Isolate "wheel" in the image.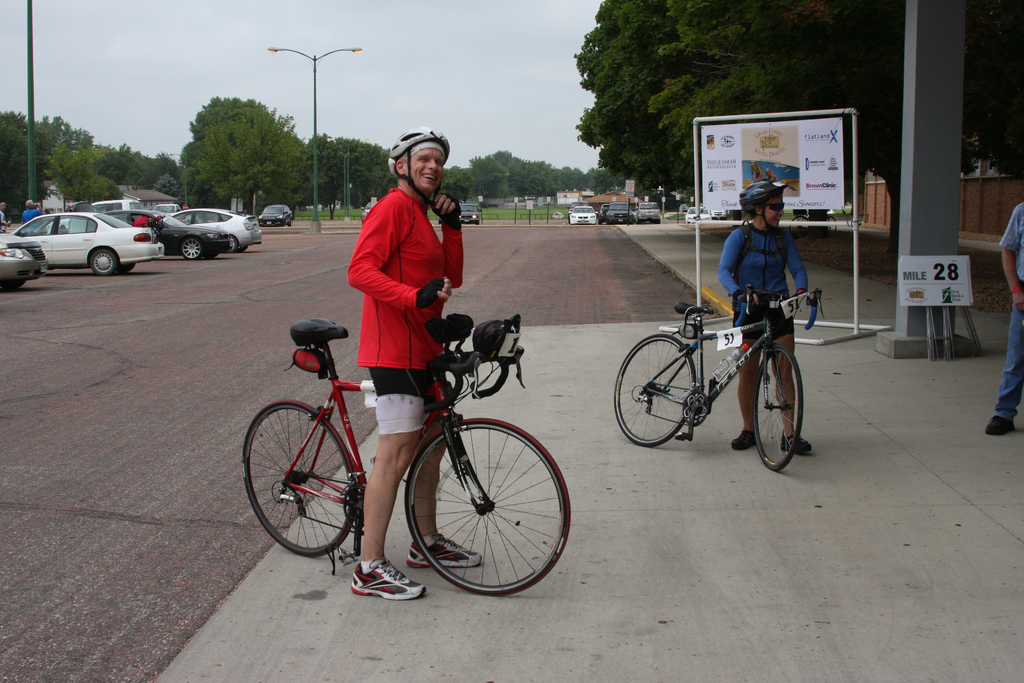
Isolated region: 750, 346, 806, 470.
